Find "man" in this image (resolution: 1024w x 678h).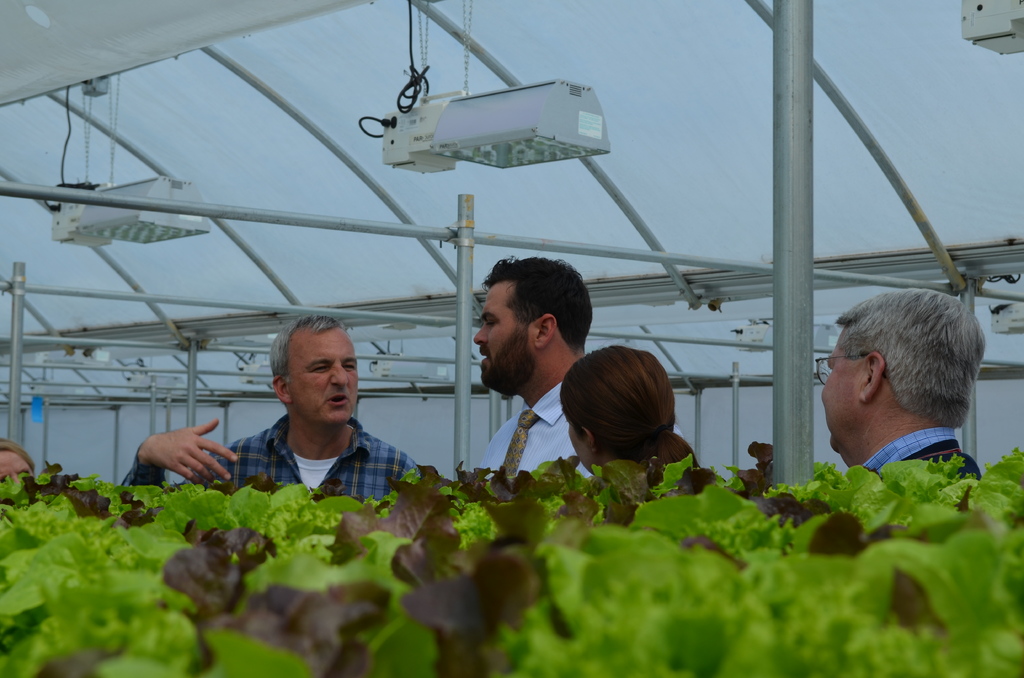
l=175, t=318, r=428, b=526.
